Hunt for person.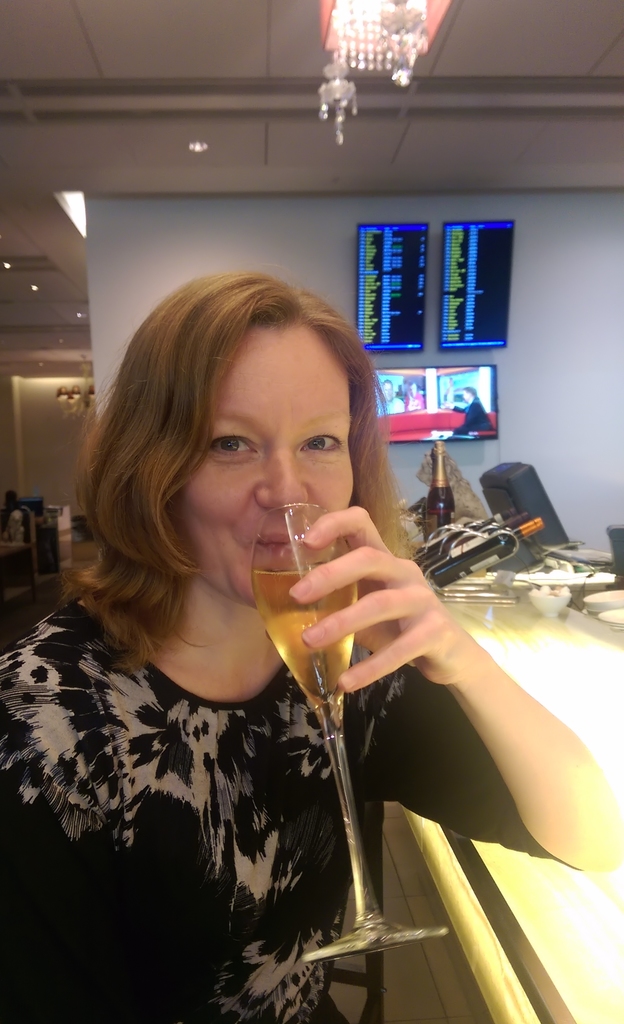
Hunted down at [0,342,510,1018].
